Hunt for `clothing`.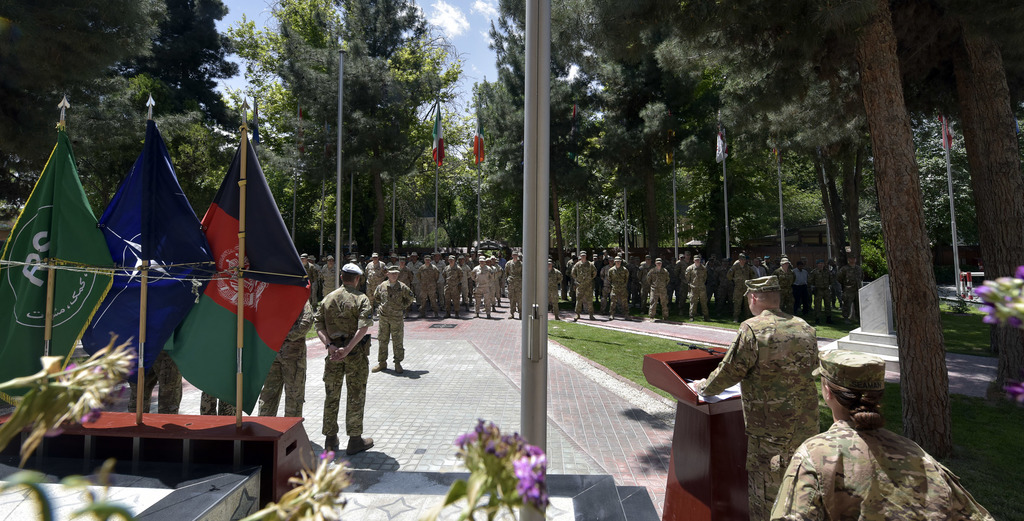
Hunted down at bbox=[573, 259, 587, 313].
